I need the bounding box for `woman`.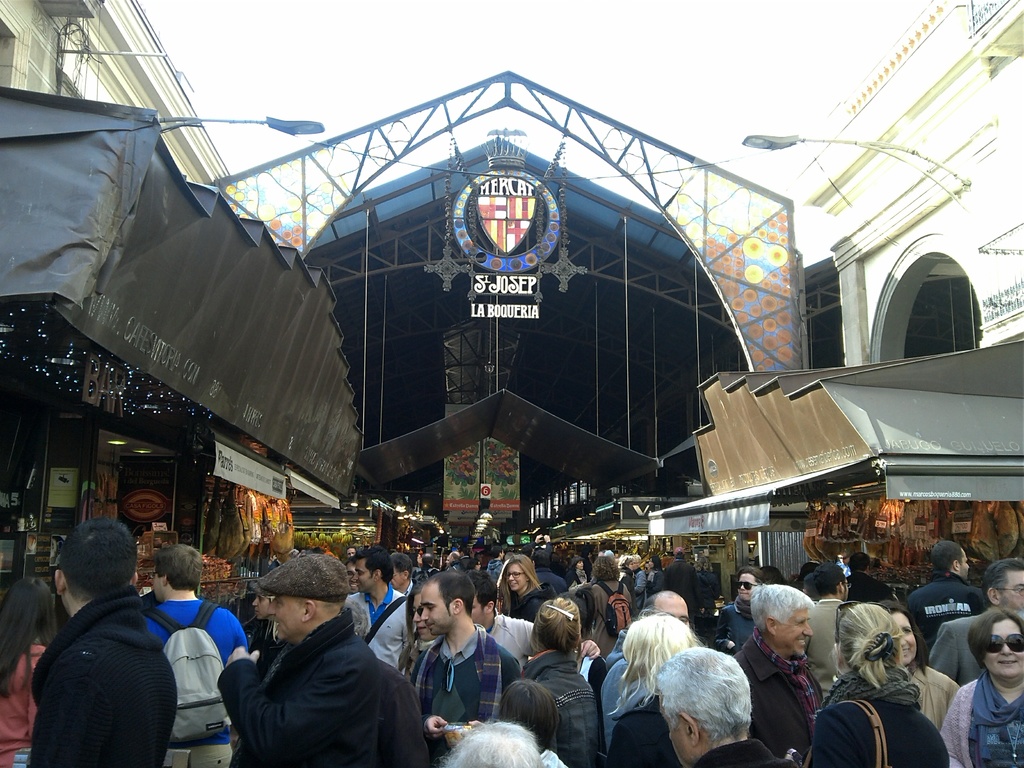
Here it is: locate(877, 601, 961, 739).
